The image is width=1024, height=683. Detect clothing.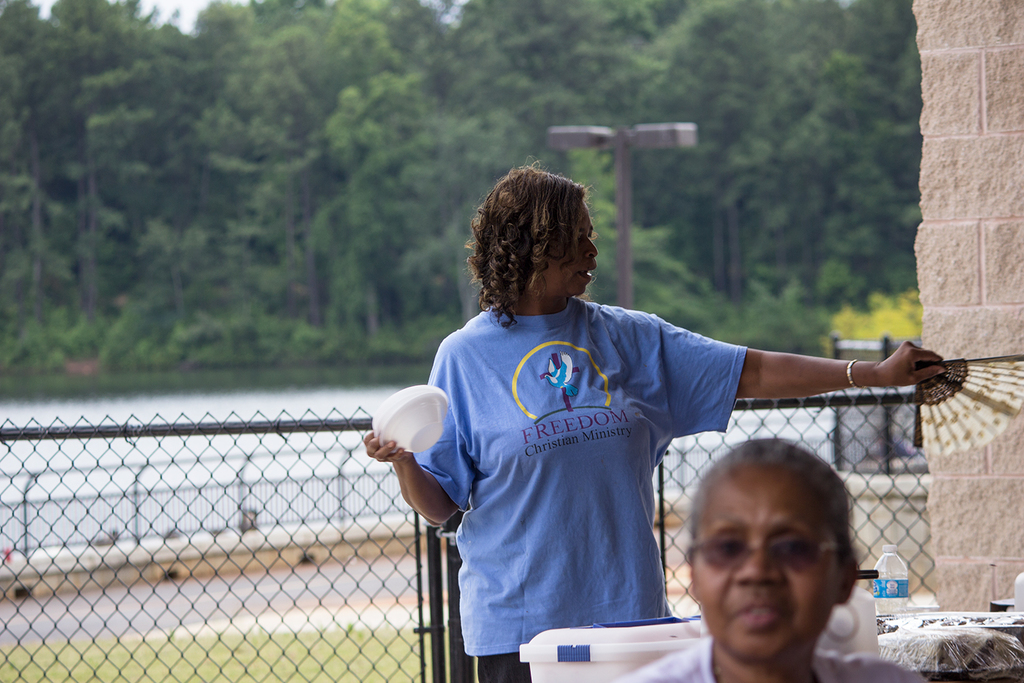
Detection: region(412, 303, 750, 682).
